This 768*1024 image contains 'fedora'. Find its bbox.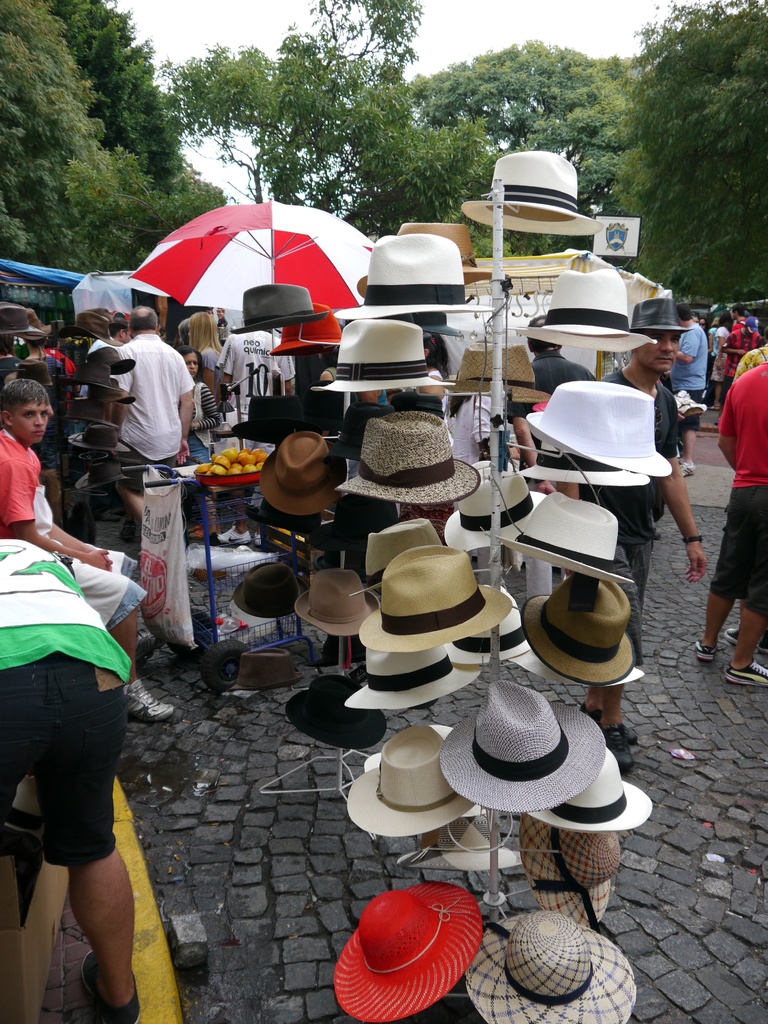
[x1=440, y1=678, x2=607, y2=811].
